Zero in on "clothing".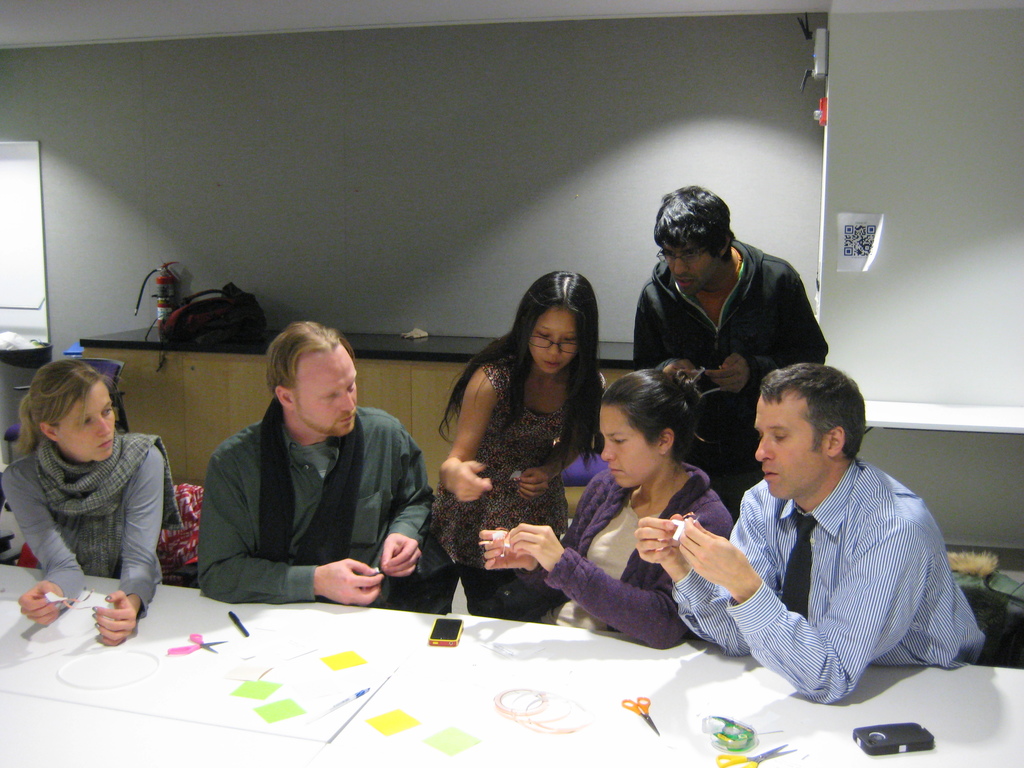
Zeroed in: Rect(195, 395, 436, 602).
